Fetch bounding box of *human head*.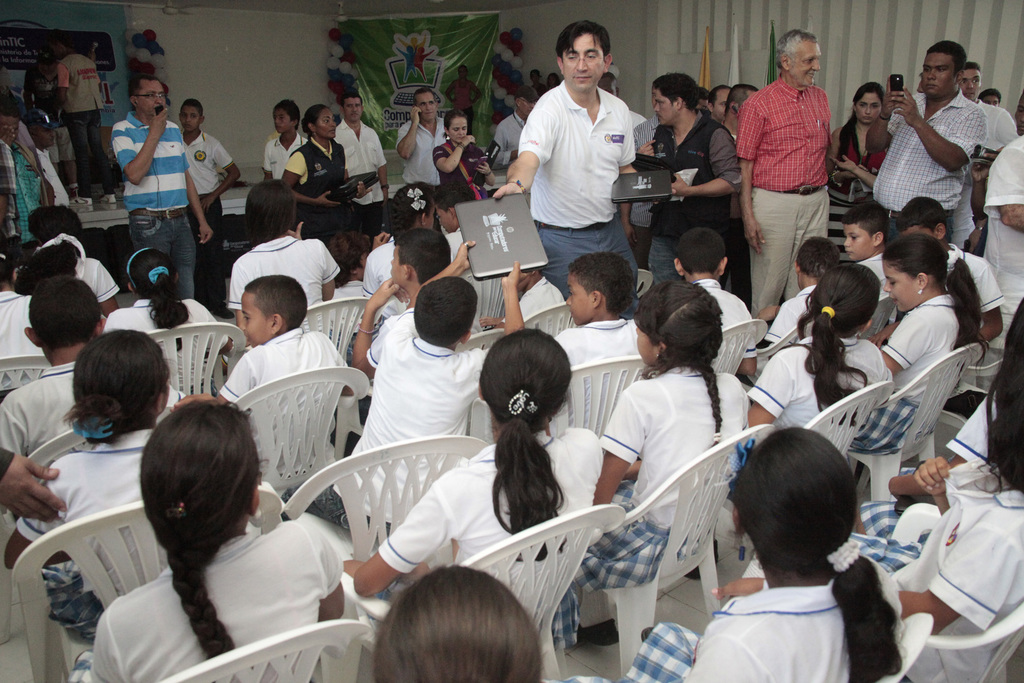
Bbox: left=388, top=233, right=453, bottom=292.
